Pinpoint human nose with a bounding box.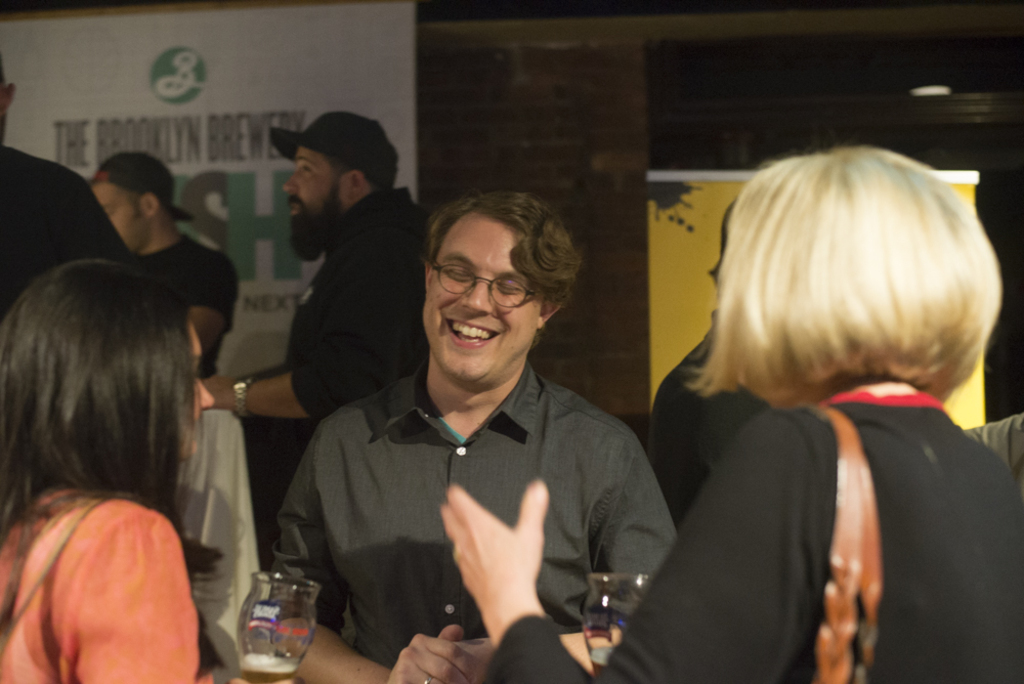
BBox(200, 379, 216, 408).
